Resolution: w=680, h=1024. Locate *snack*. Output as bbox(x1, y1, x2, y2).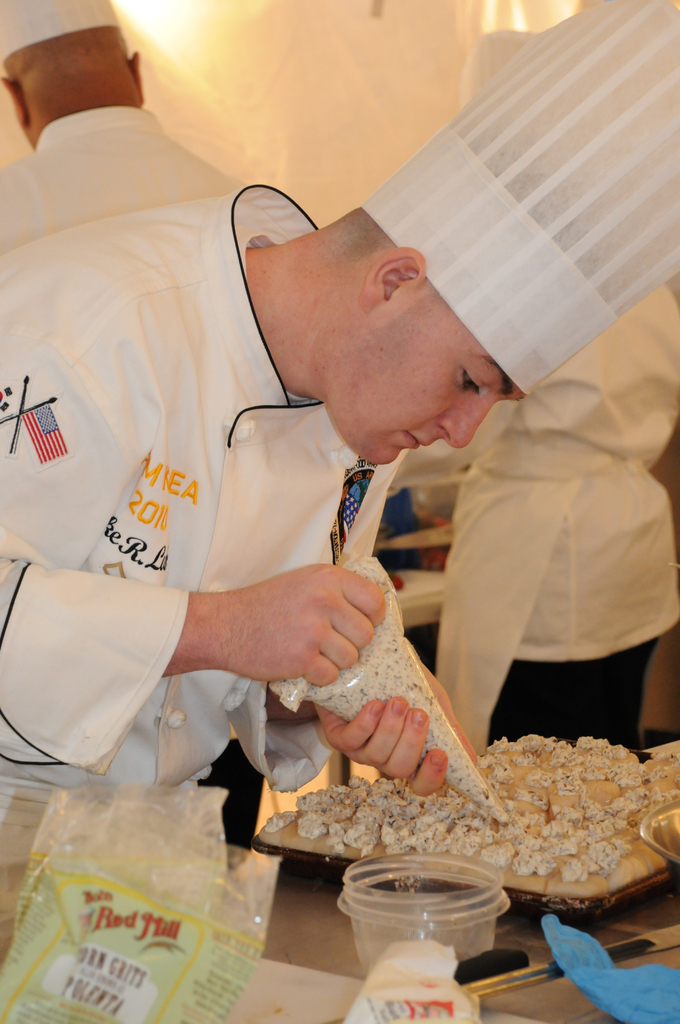
bbox(275, 722, 679, 897).
